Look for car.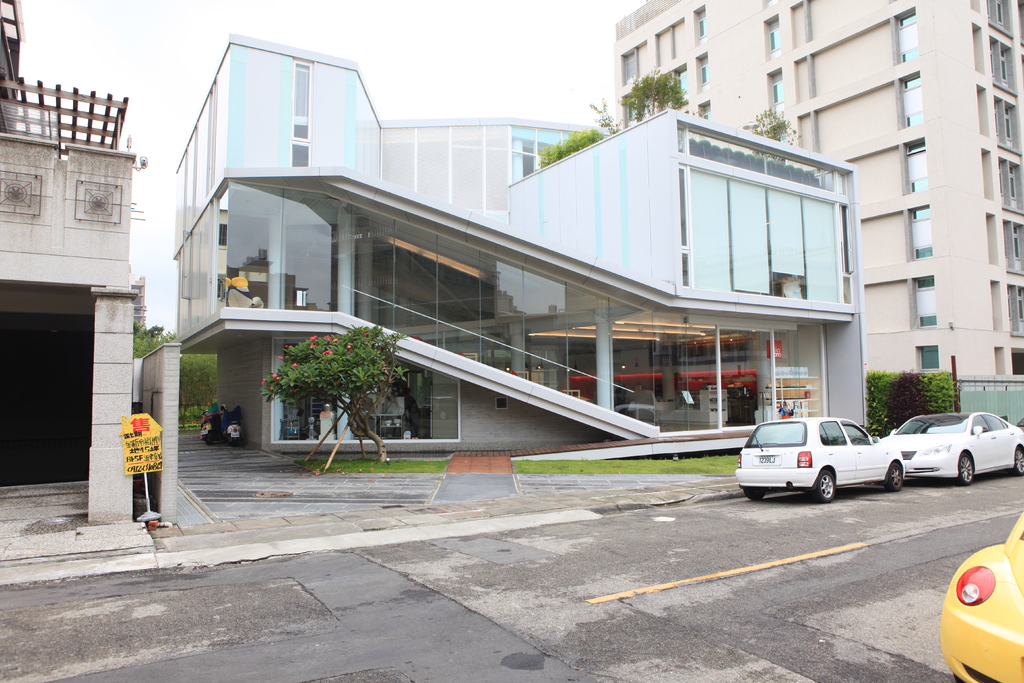
Found: <bbox>895, 409, 1023, 482</bbox>.
